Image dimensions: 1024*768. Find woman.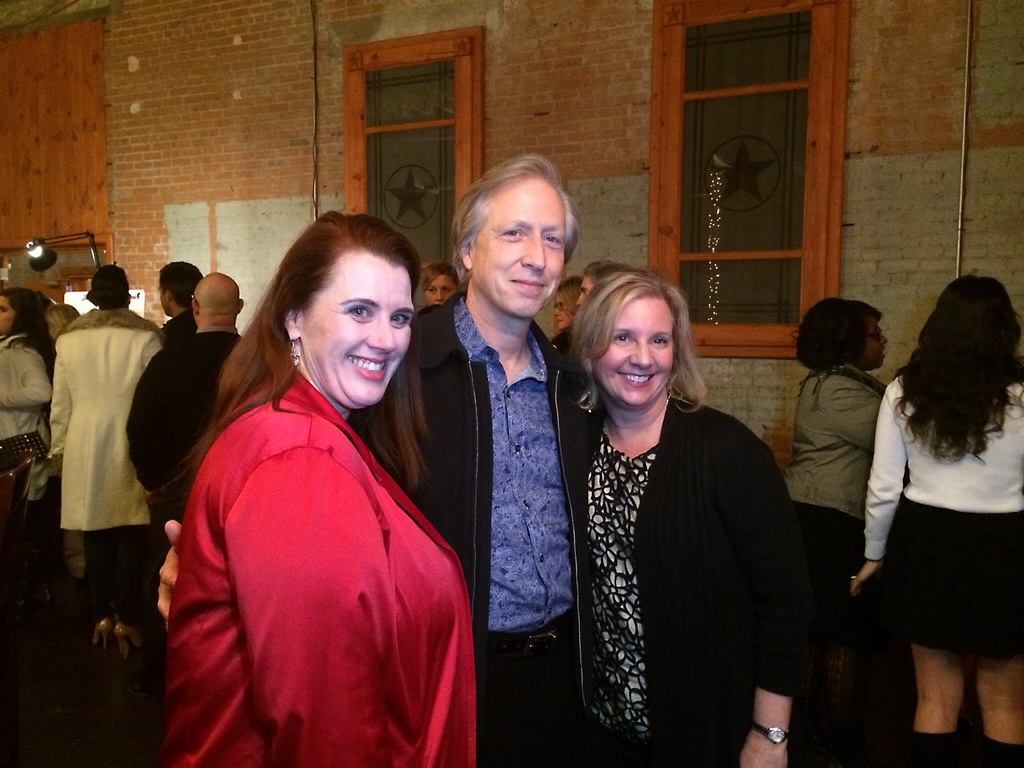
[x1=161, y1=210, x2=476, y2=767].
